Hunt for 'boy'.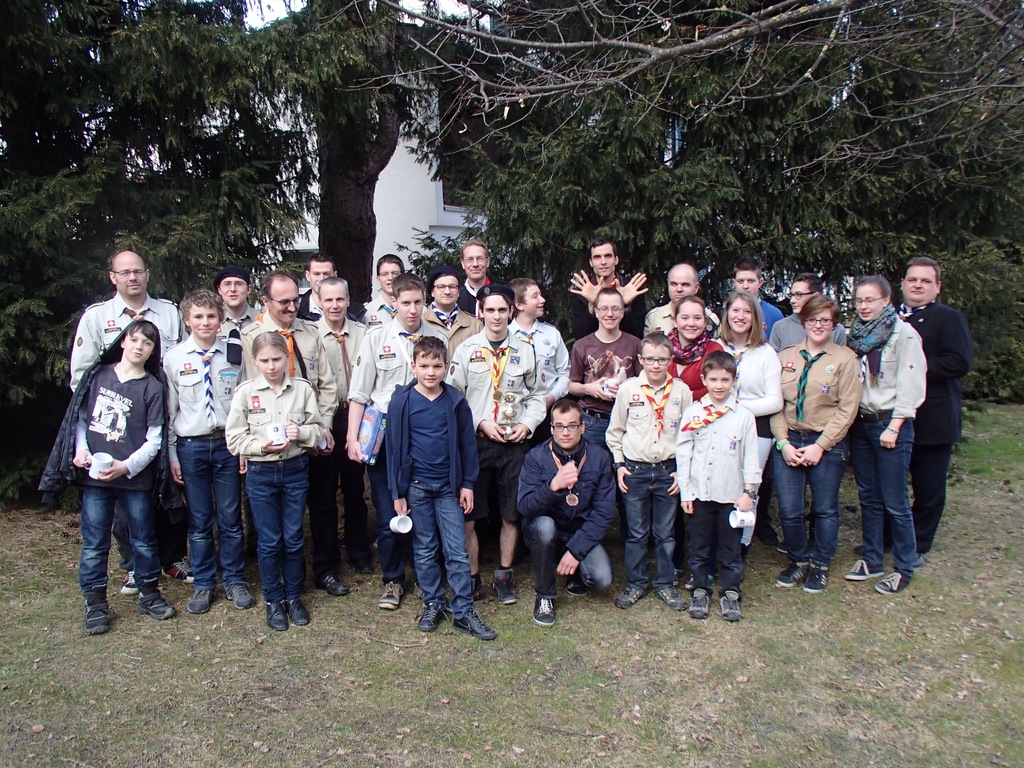
Hunted down at bbox=[769, 276, 846, 351].
